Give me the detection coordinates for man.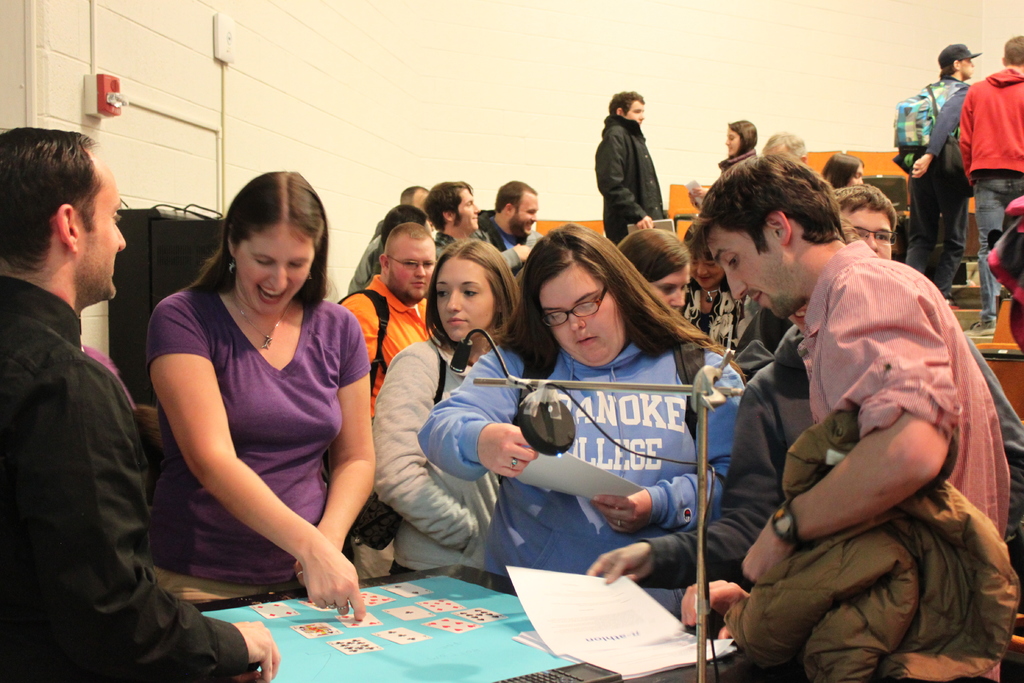
(1, 101, 179, 682).
